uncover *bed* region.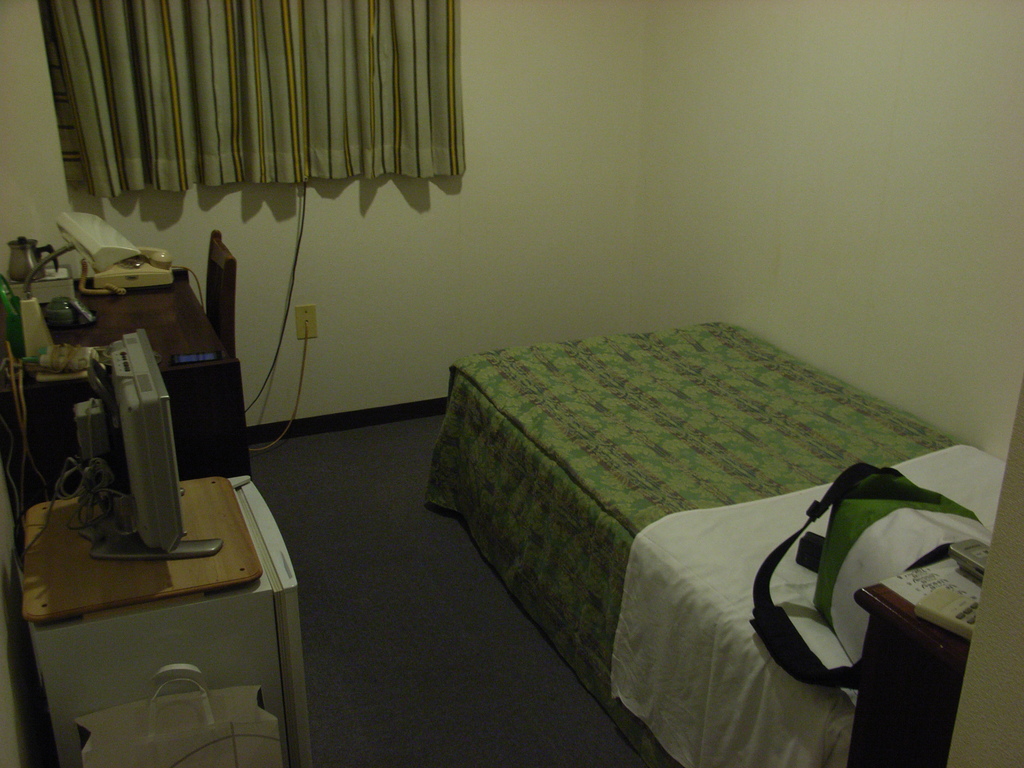
Uncovered: left=447, top=273, right=1003, bottom=767.
